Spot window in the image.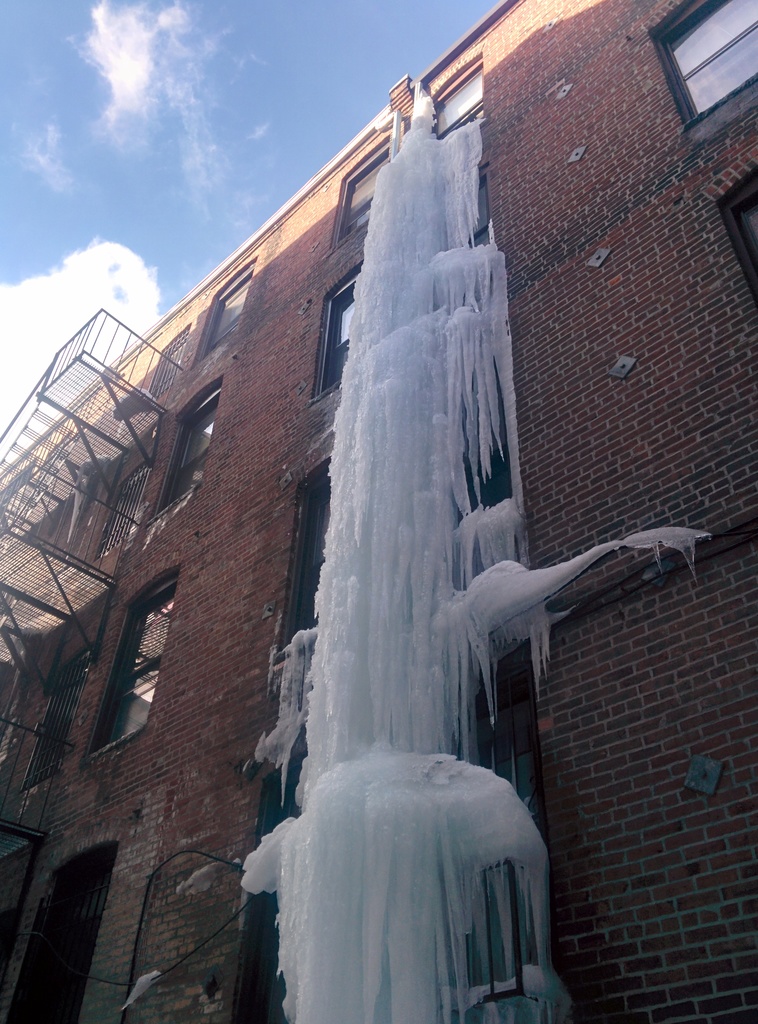
window found at (266, 456, 336, 660).
